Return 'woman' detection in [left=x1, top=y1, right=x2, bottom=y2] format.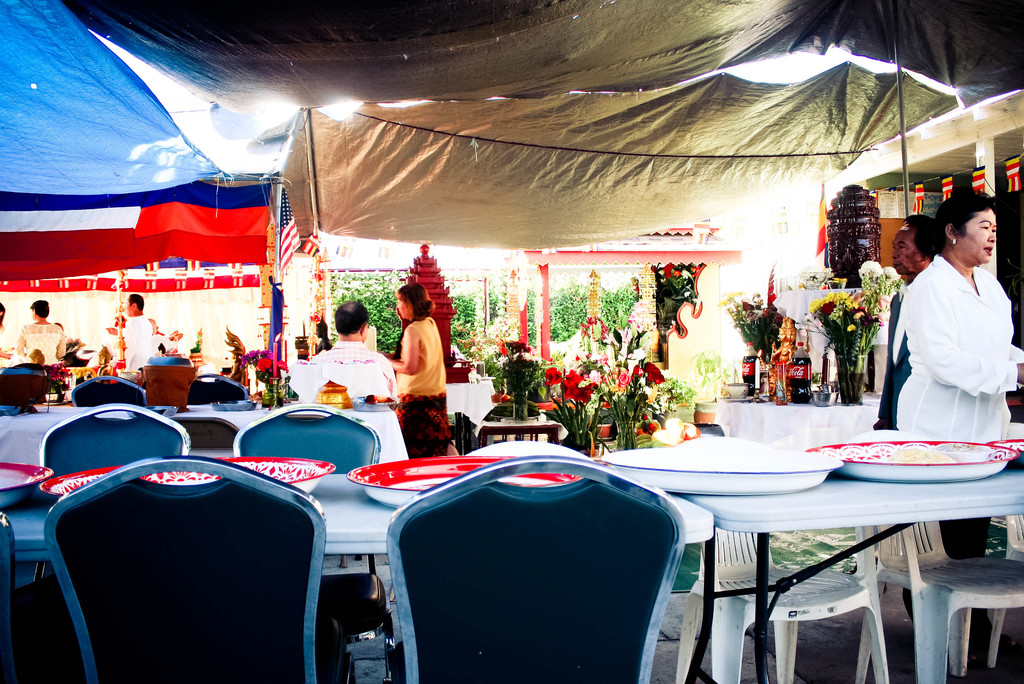
[left=384, top=279, right=450, bottom=467].
